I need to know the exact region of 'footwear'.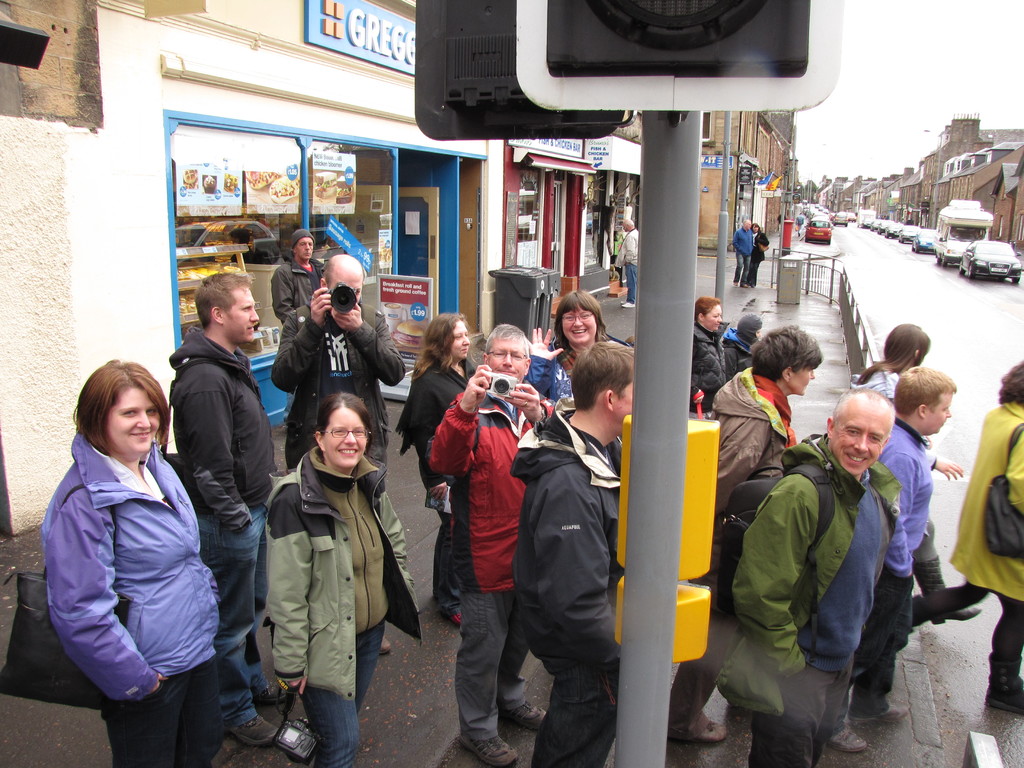
Region: {"x1": 257, "y1": 685, "x2": 285, "y2": 719}.
